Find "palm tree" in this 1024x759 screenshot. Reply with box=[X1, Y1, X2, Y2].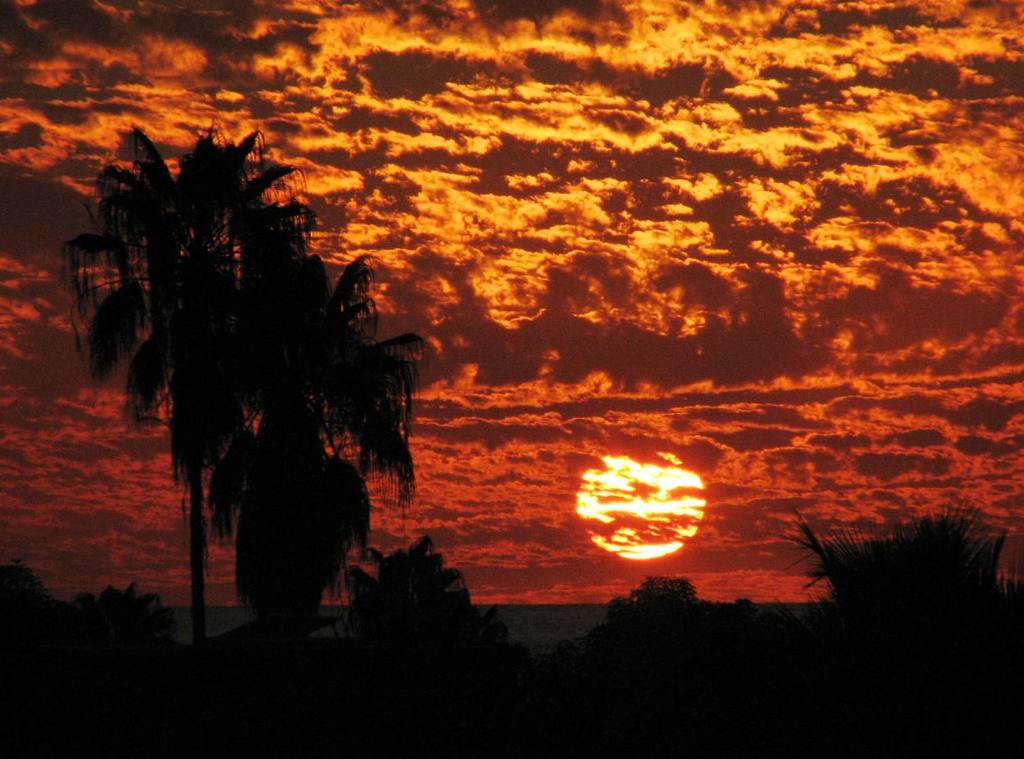
box=[83, 141, 394, 656].
